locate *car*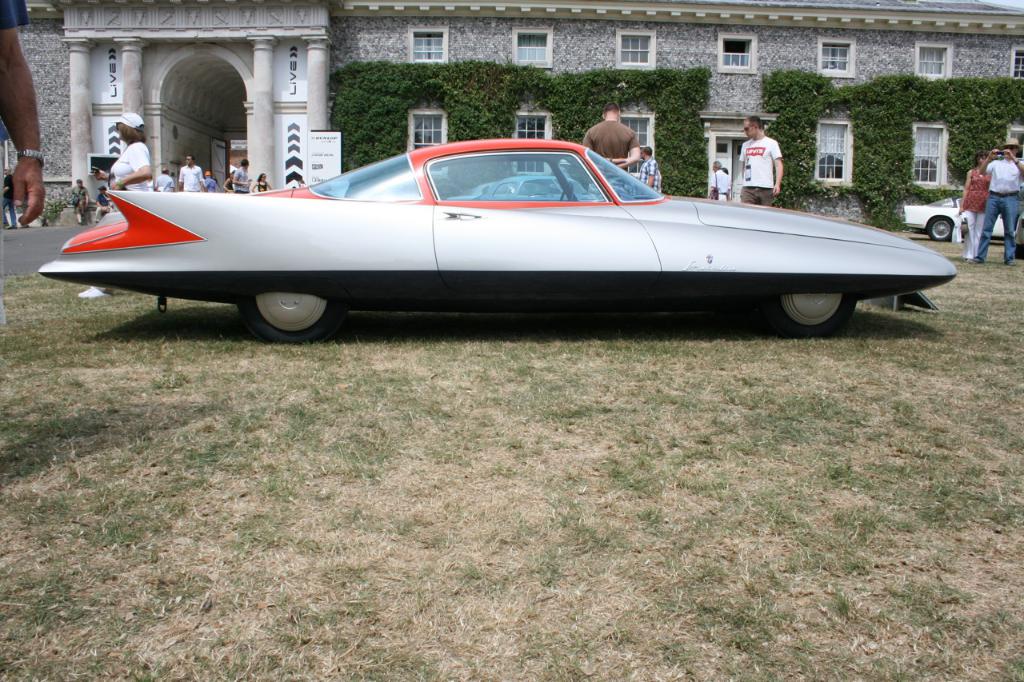
x1=474, y1=176, x2=598, y2=199
